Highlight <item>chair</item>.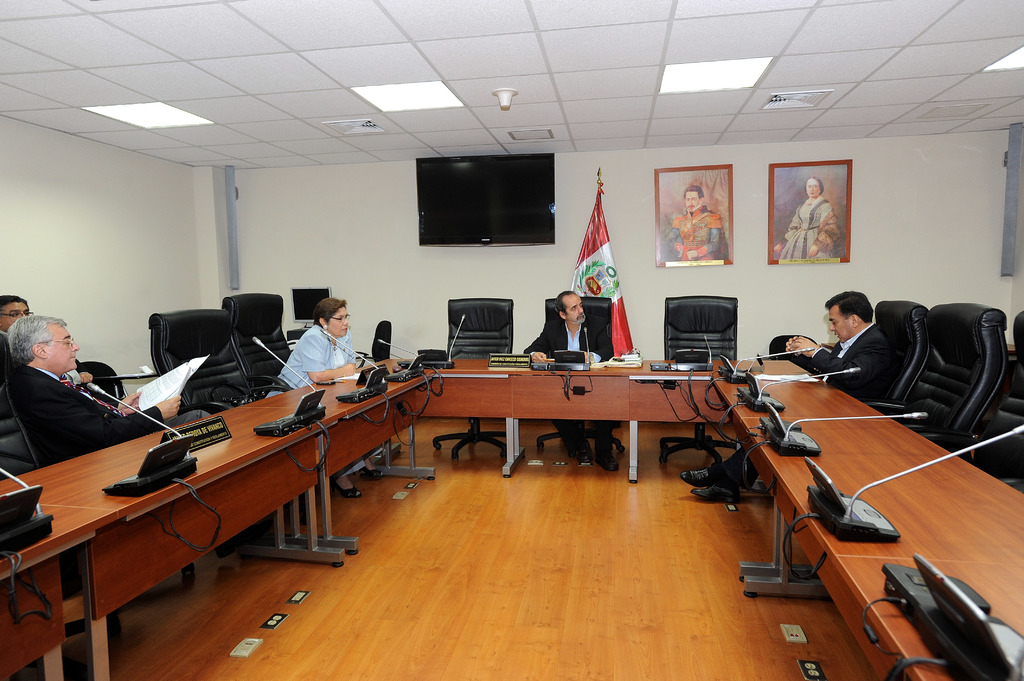
Highlighted region: left=73, top=357, right=131, bottom=406.
